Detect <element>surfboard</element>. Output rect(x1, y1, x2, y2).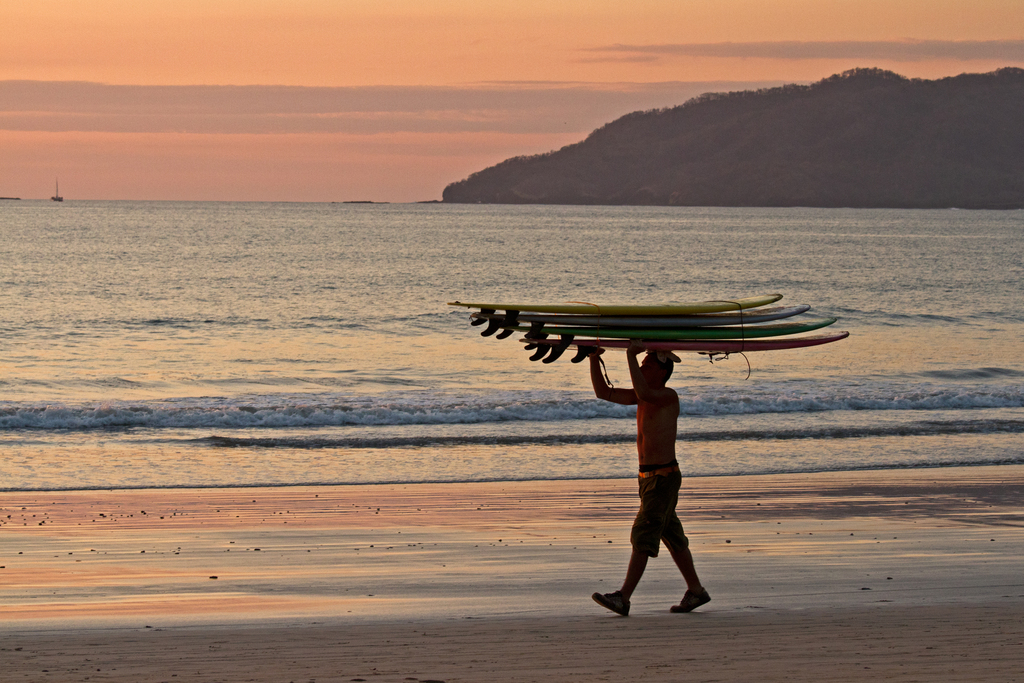
rect(538, 331, 855, 372).
